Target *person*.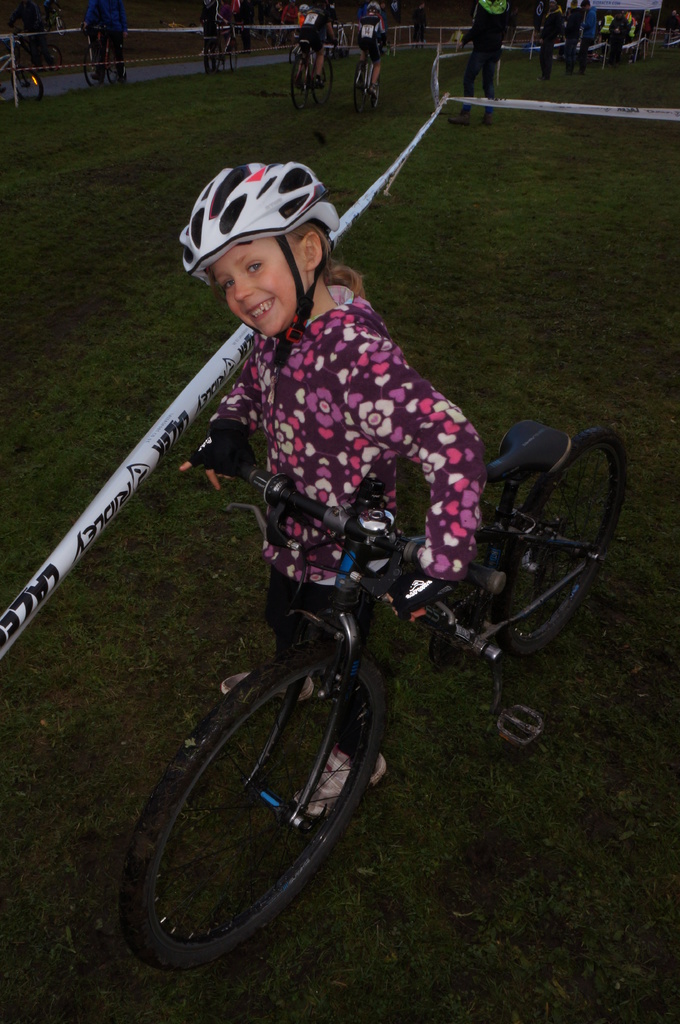
Target region: [565, 0, 583, 79].
